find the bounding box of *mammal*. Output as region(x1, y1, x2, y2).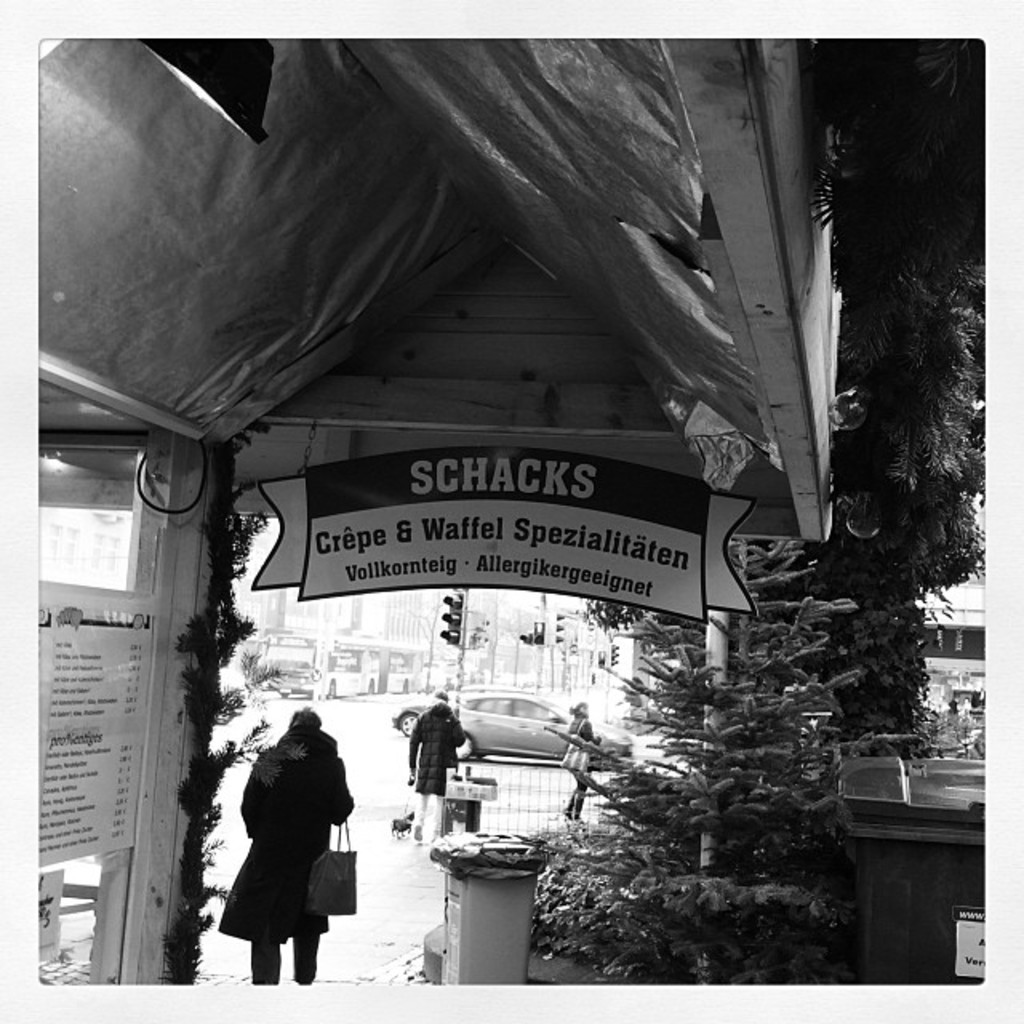
region(402, 683, 472, 850).
